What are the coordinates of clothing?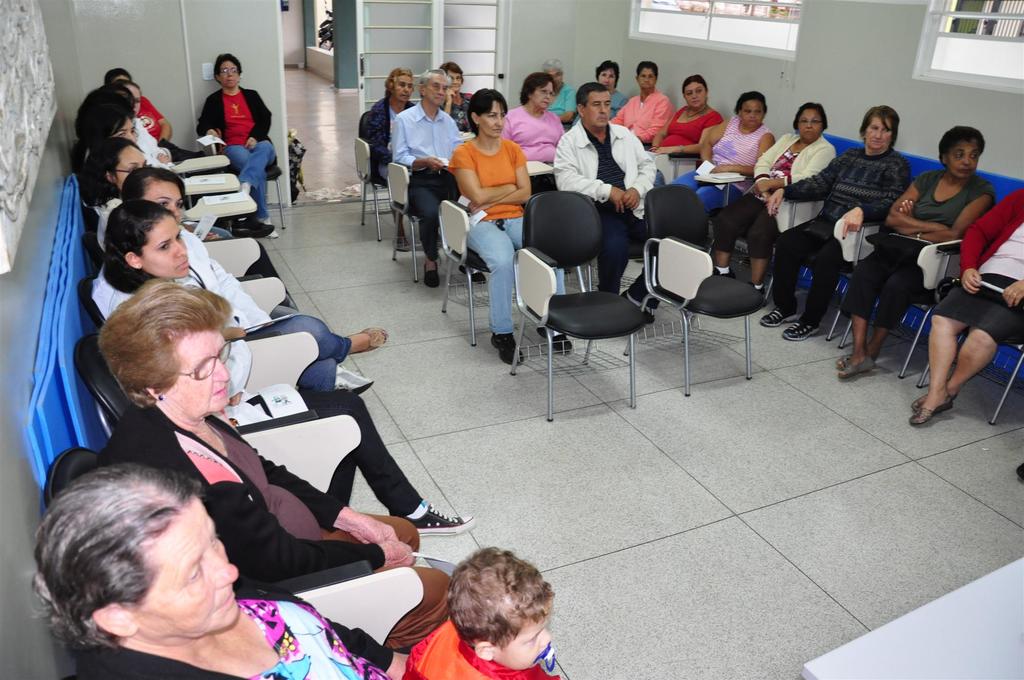
(x1=722, y1=133, x2=836, y2=256).
